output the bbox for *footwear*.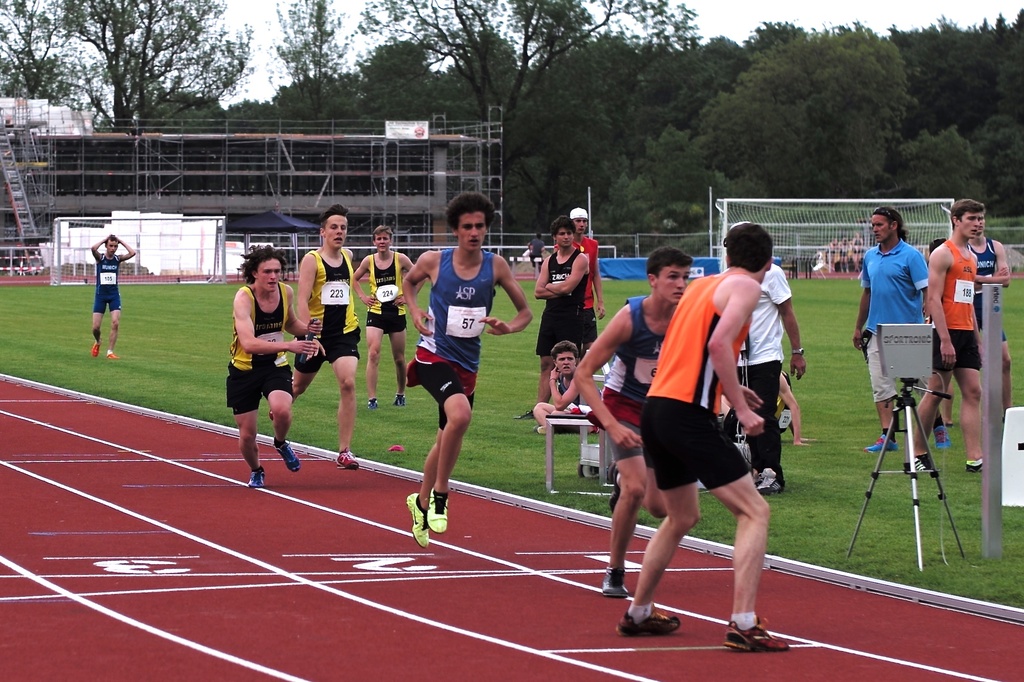
(614, 615, 686, 637).
